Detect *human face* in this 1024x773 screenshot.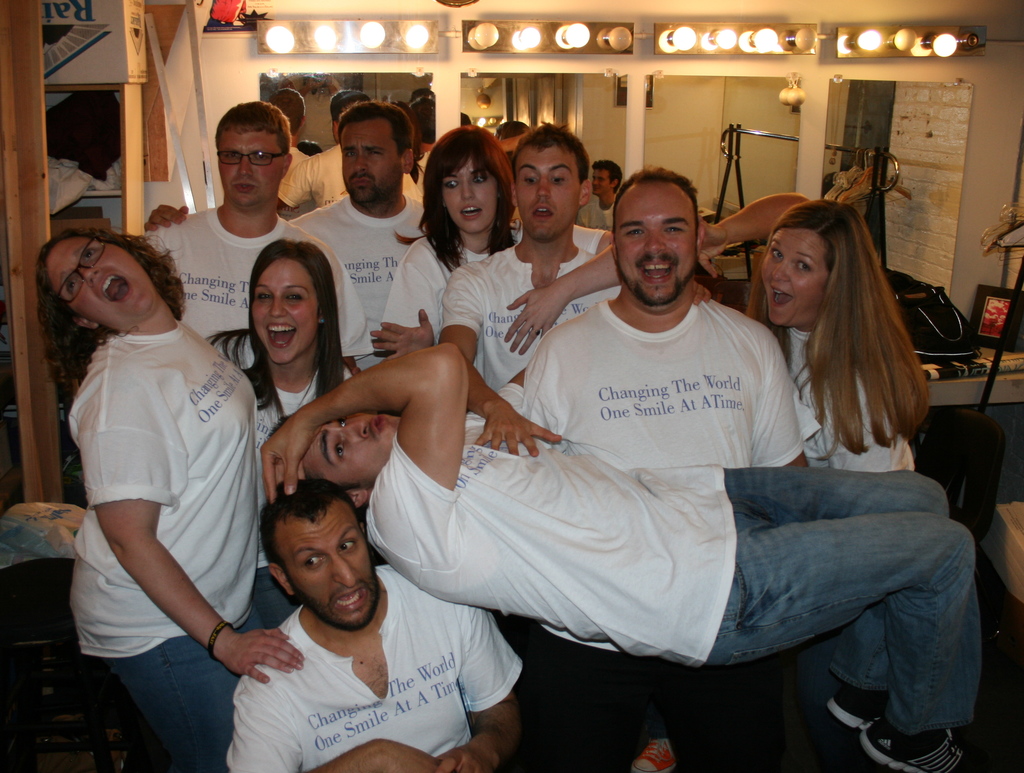
Detection: (x1=52, y1=237, x2=157, y2=324).
